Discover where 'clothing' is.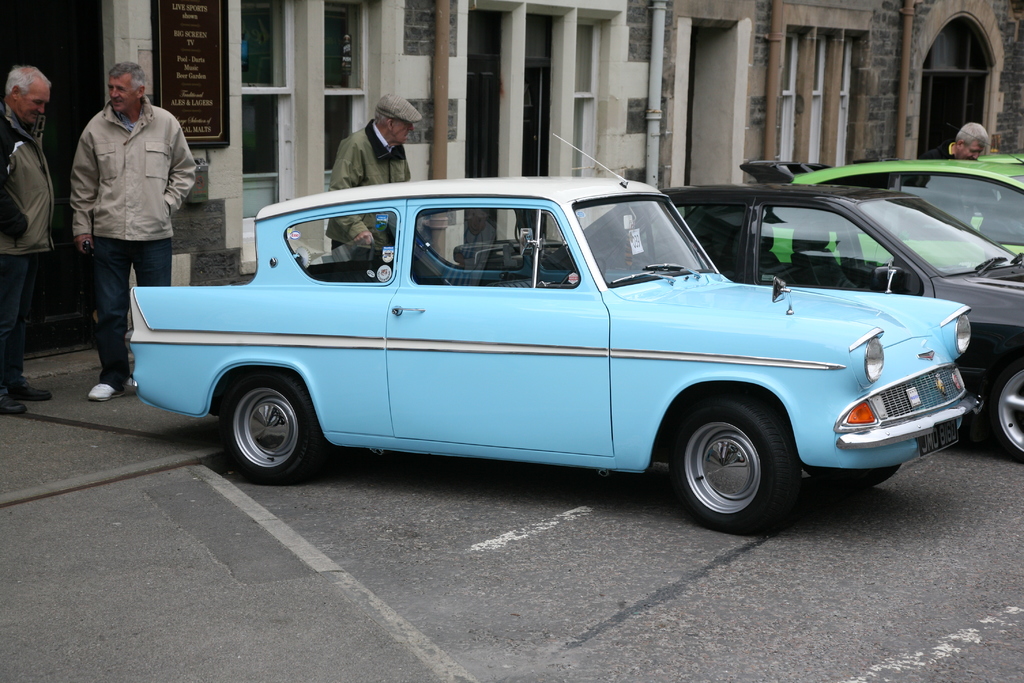
Discovered at x1=0, y1=100, x2=56, y2=407.
